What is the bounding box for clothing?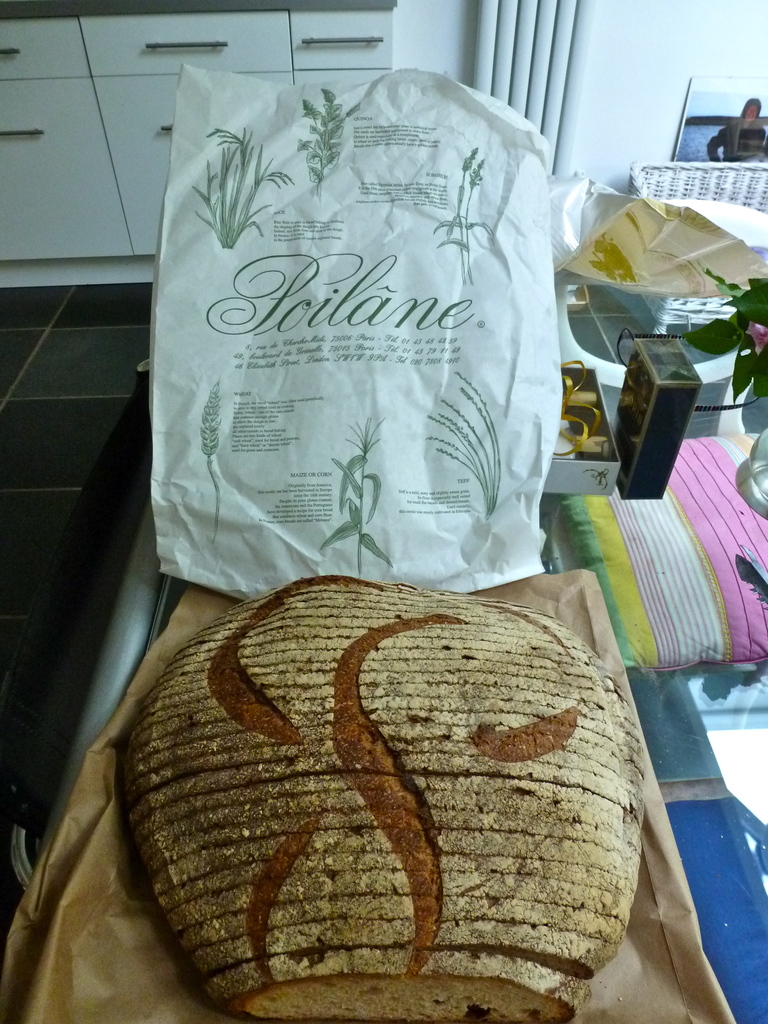
706:122:767:159.
